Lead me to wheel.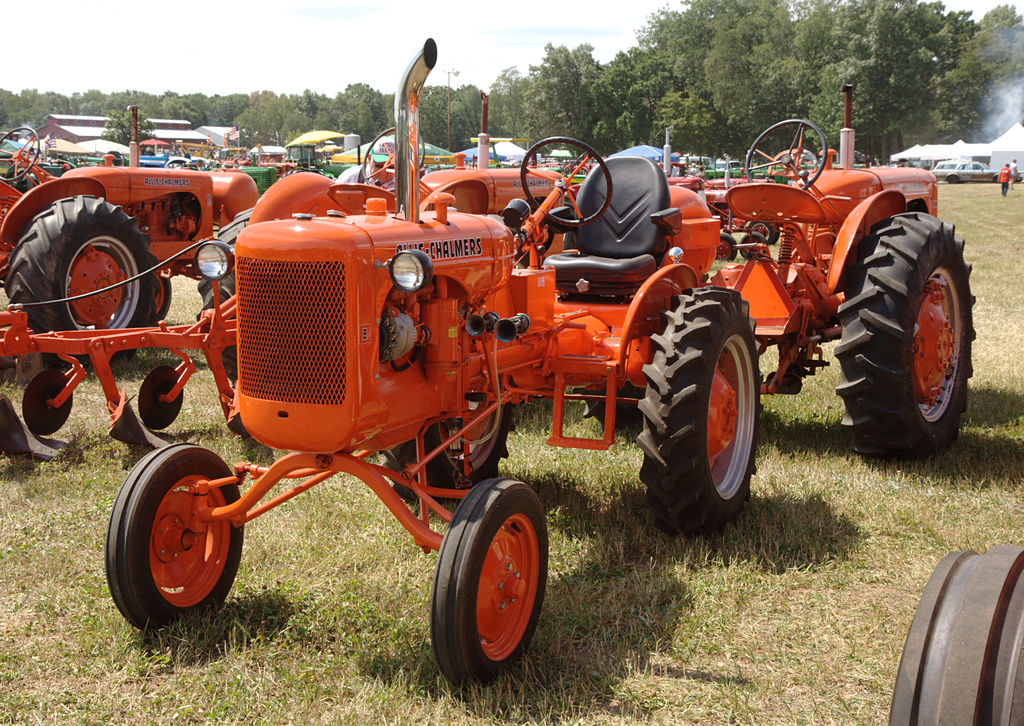
Lead to 740 229 766 260.
